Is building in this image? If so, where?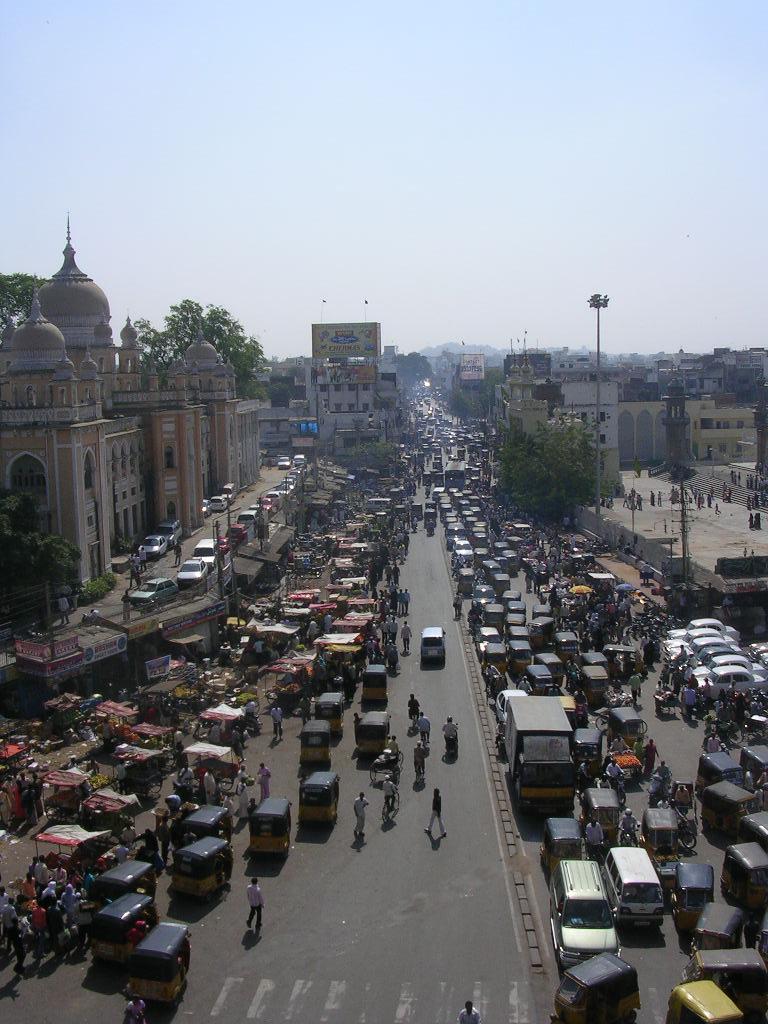
Yes, at (0,211,278,636).
